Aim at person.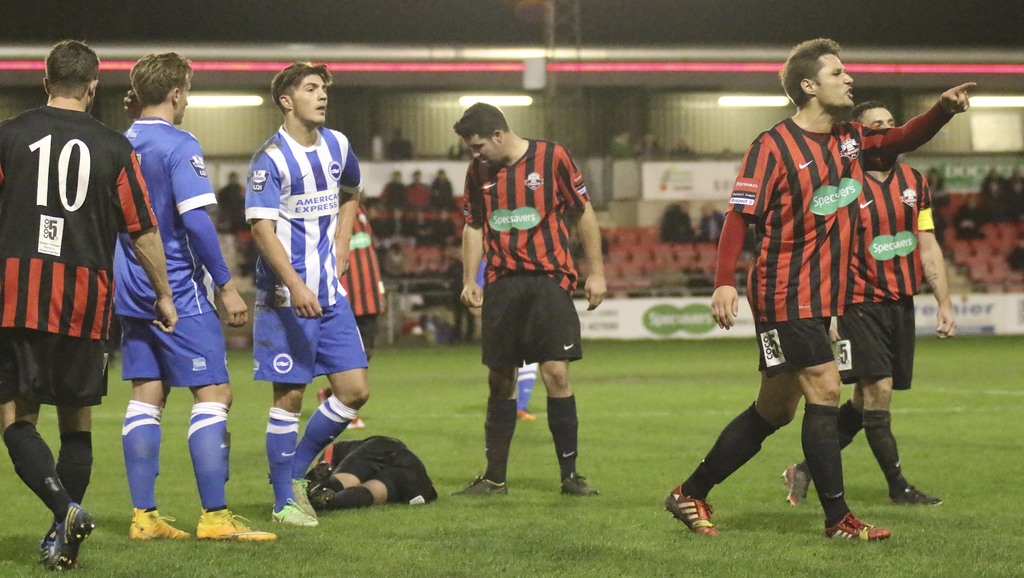
Aimed at pyautogui.locateOnScreen(453, 99, 609, 502).
